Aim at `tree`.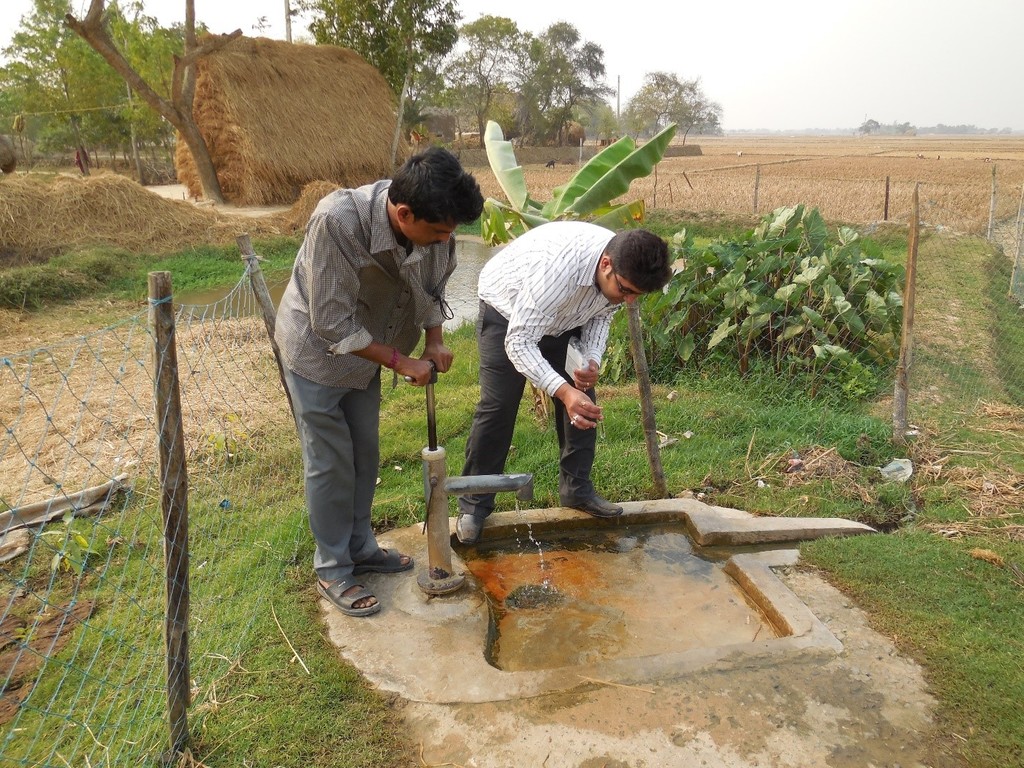
Aimed at [85, 7, 152, 205].
